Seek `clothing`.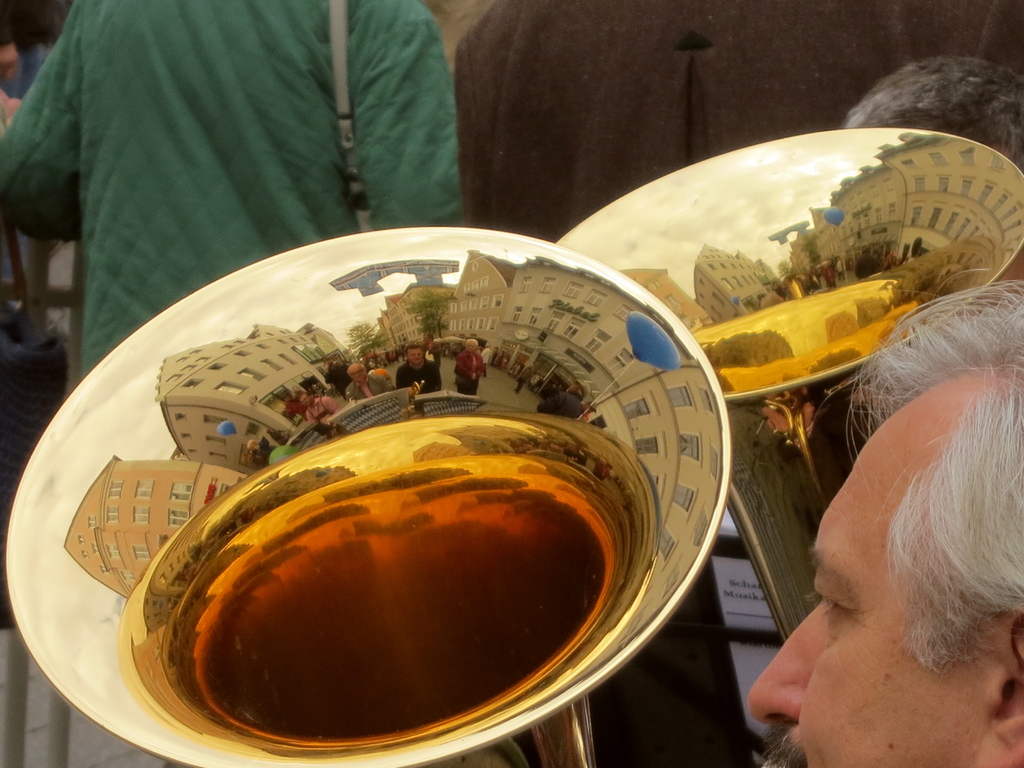
Rect(0, 0, 506, 315).
